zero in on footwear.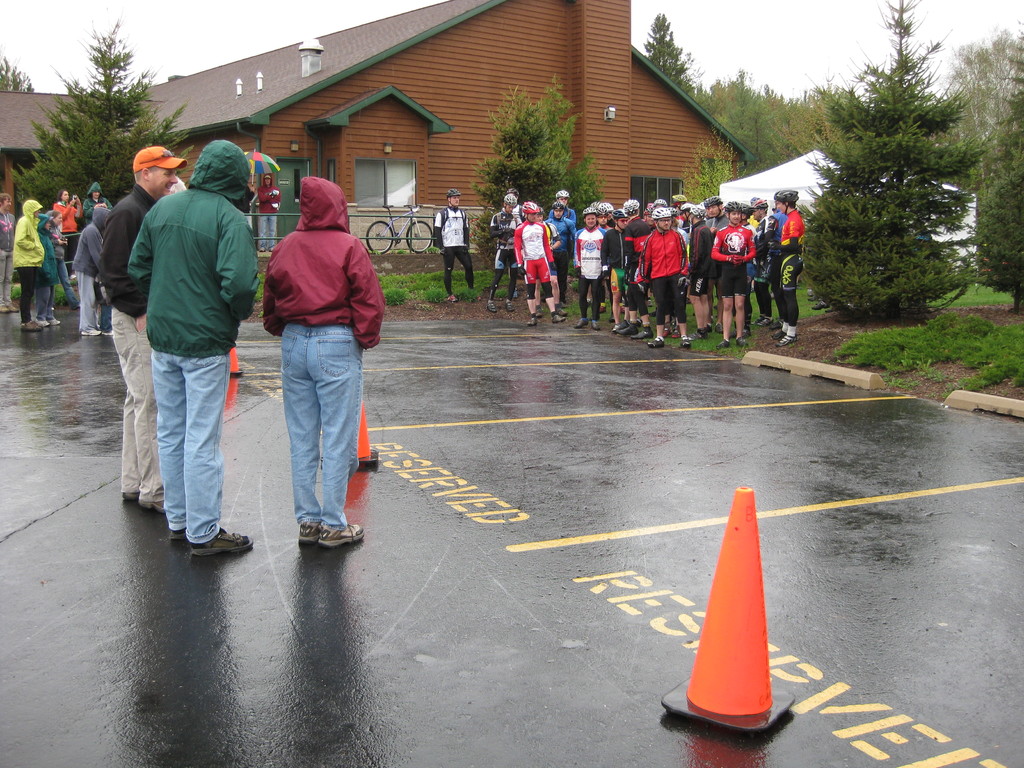
Zeroed in: x1=102 y1=323 x2=113 y2=333.
